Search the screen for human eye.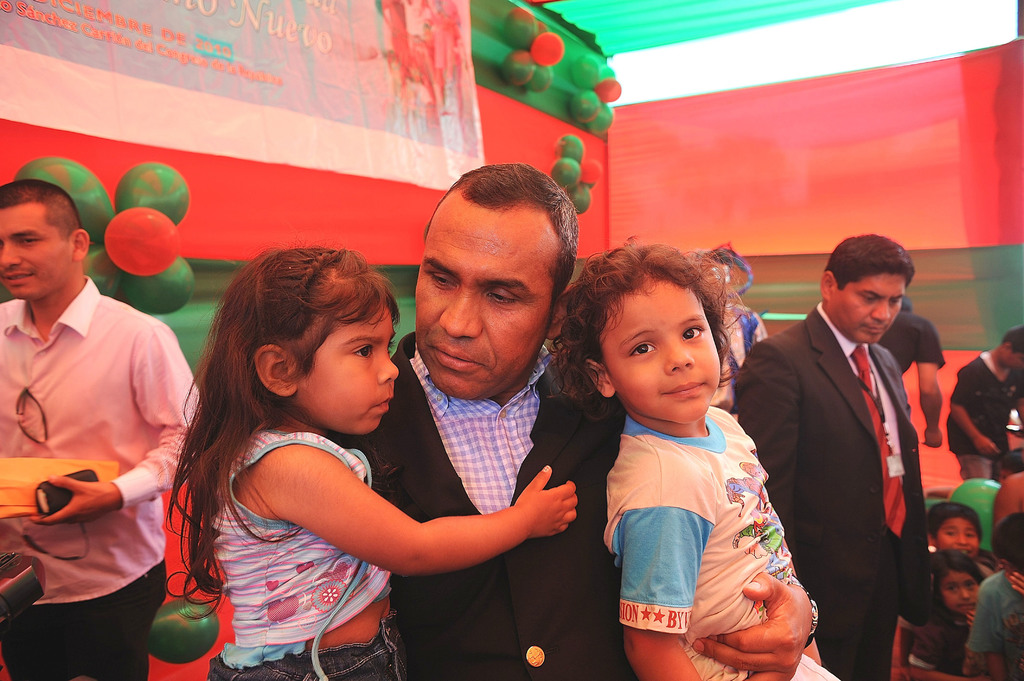
Found at [682,327,706,341].
